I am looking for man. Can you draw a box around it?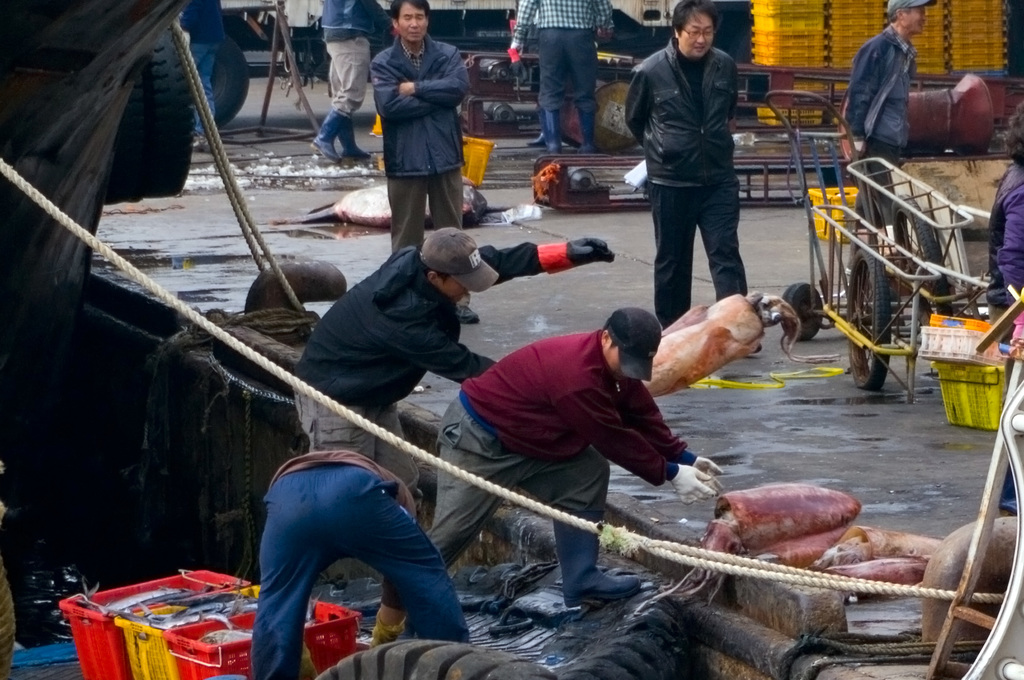
Sure, the bounding box is x1=490 y1=0 x2=607 y2=161.
